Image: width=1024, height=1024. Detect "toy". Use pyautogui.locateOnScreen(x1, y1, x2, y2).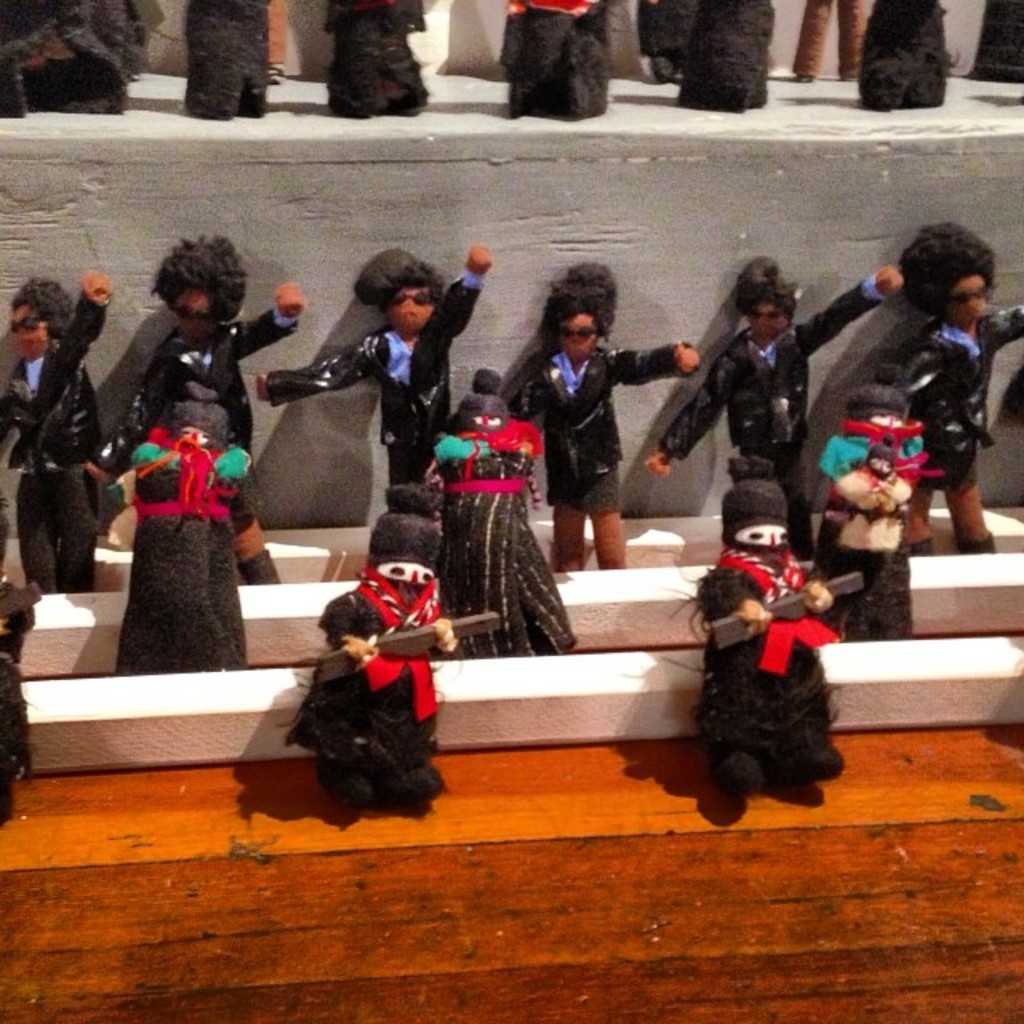
pyautogui.locateOnScreen(120, 426, 275, 666).
